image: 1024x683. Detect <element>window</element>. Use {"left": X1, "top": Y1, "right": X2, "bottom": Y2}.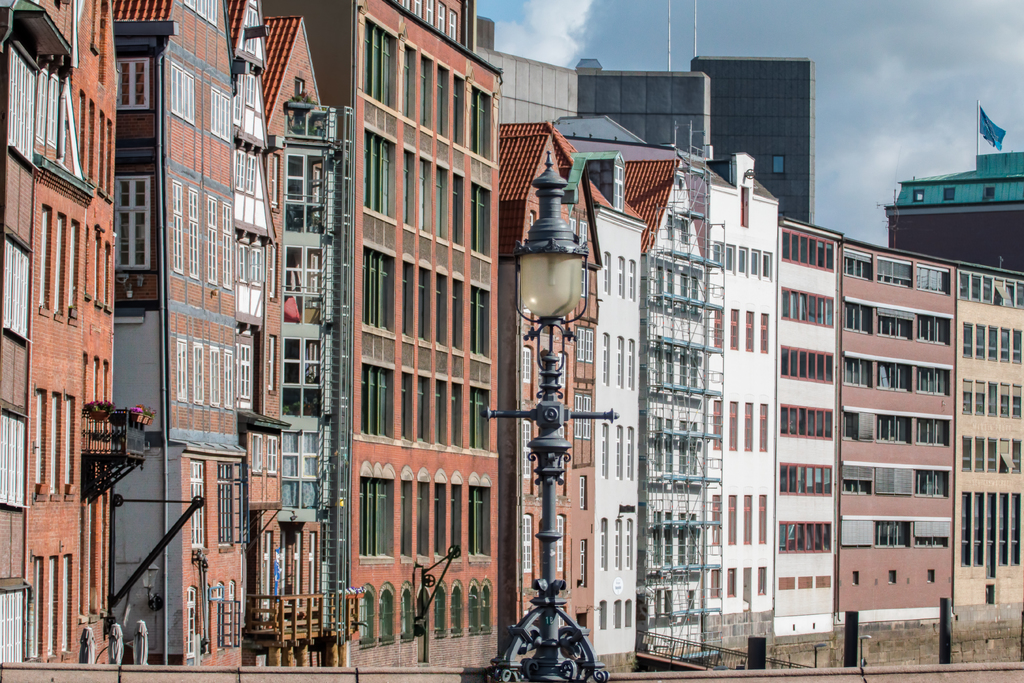
{"left": 451, "top": 579, "right": 467, "bottom": 634}.
